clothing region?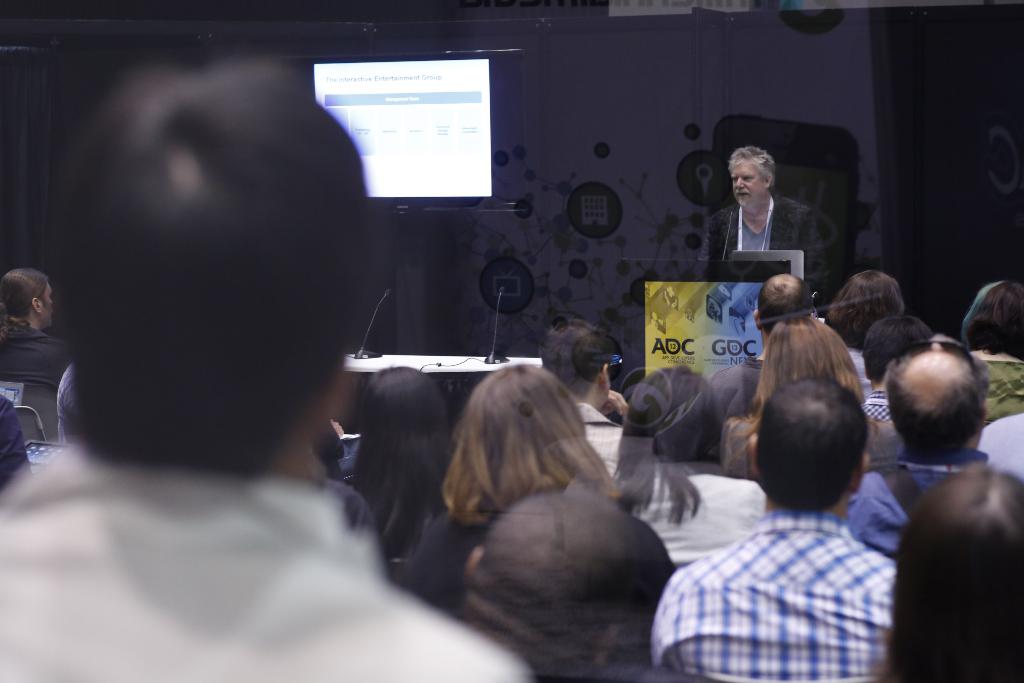
locate(709, 188, 847, 293)
